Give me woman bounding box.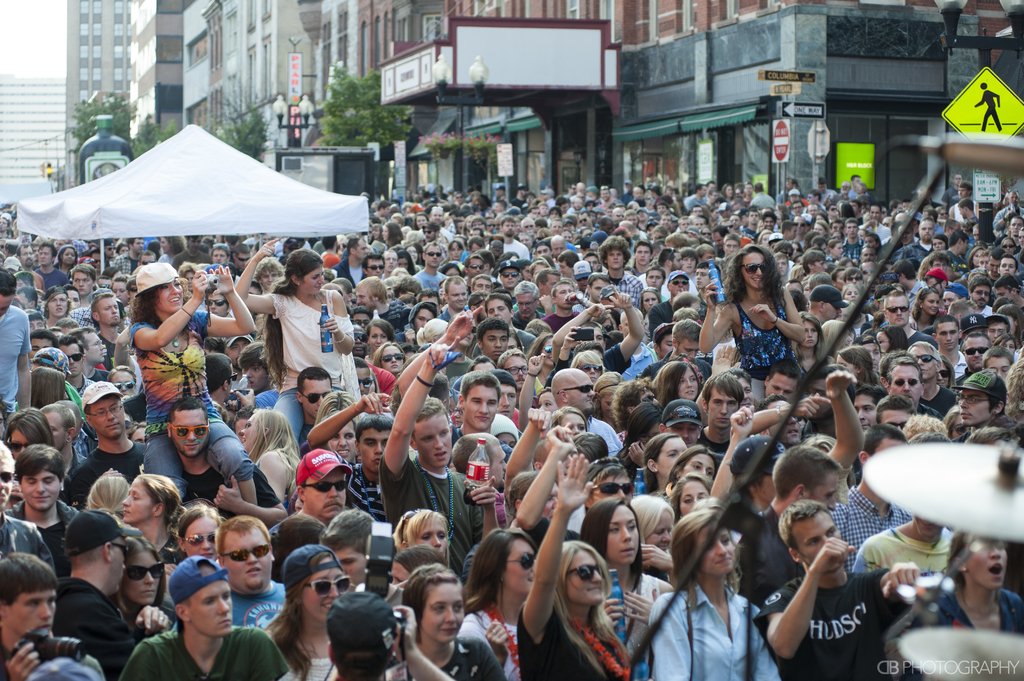
<region>658, 357, 706, 405</region>.
